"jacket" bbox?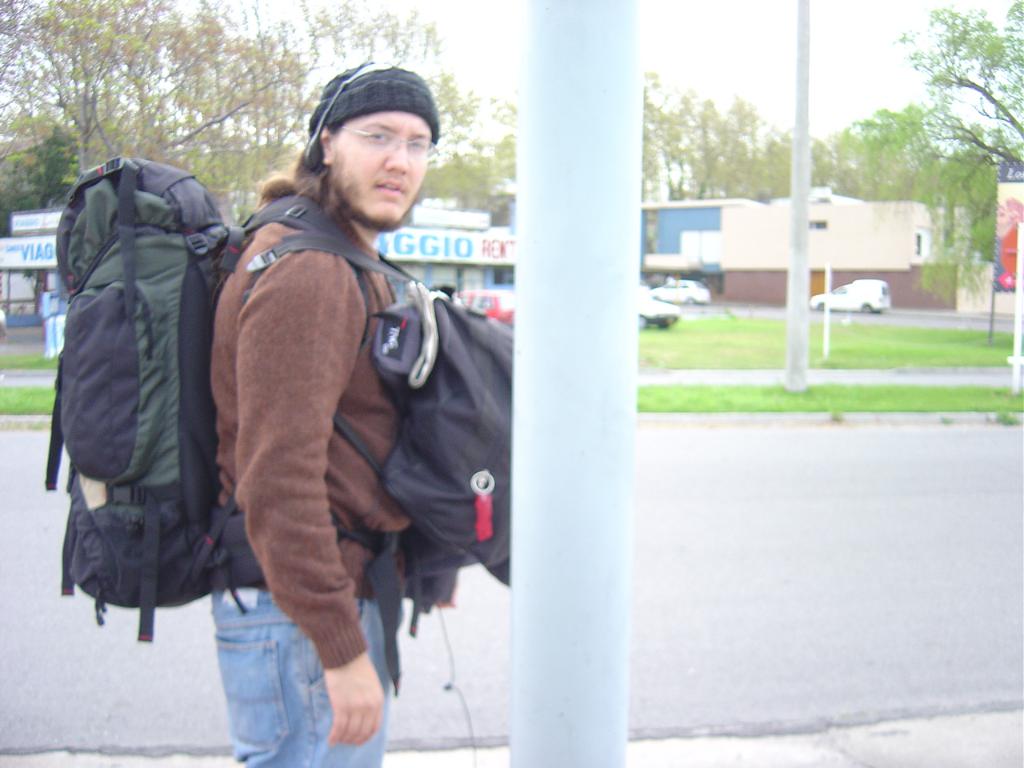
[214, 172, 406, 670]
